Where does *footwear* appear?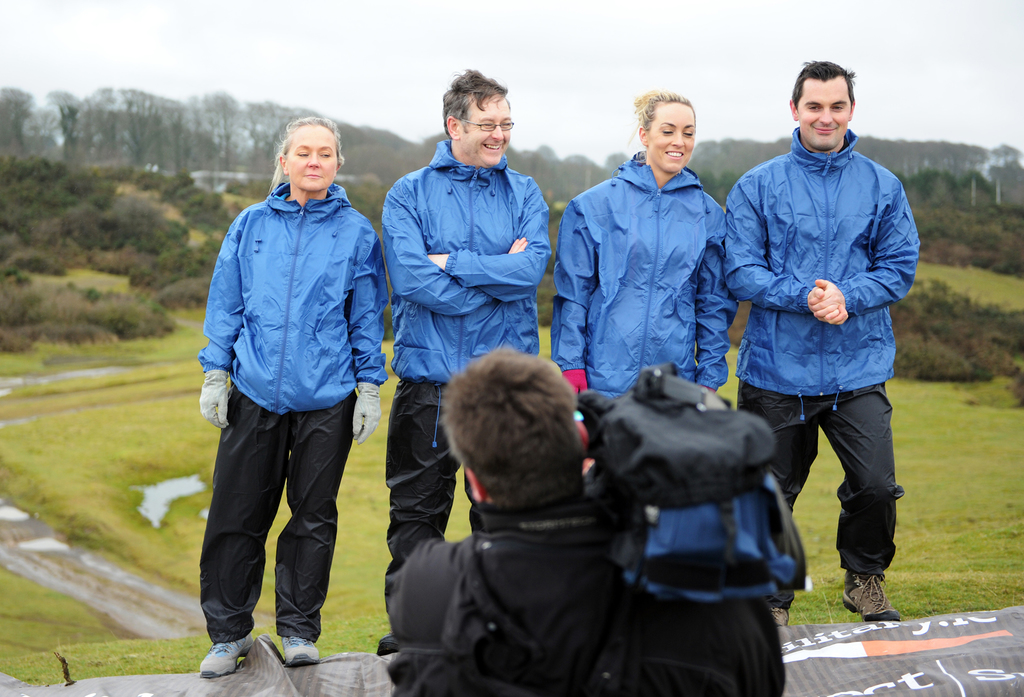
Appears at crop(845, 574, 908, 624).
